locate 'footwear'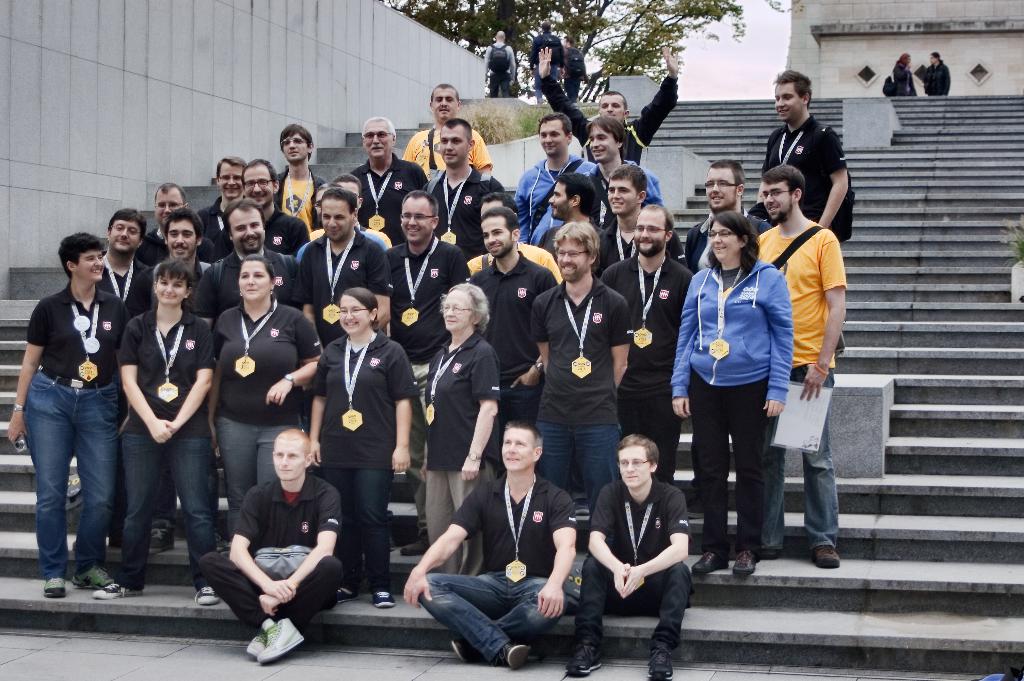
[108,529,118,549]
